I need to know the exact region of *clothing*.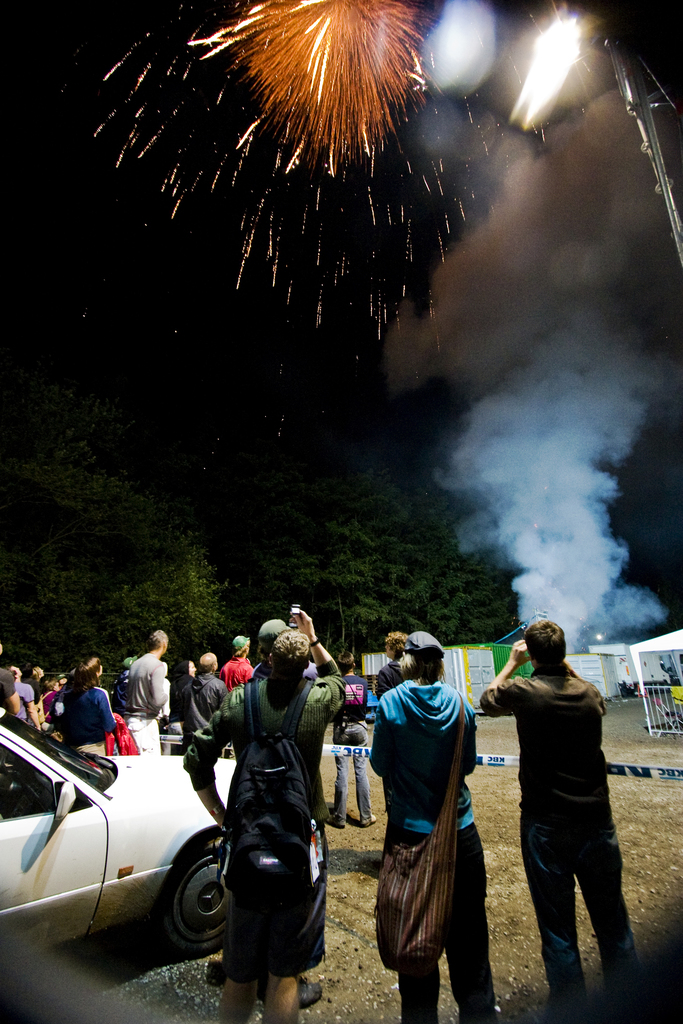
Region: rect(179, 675, 229, 743).
